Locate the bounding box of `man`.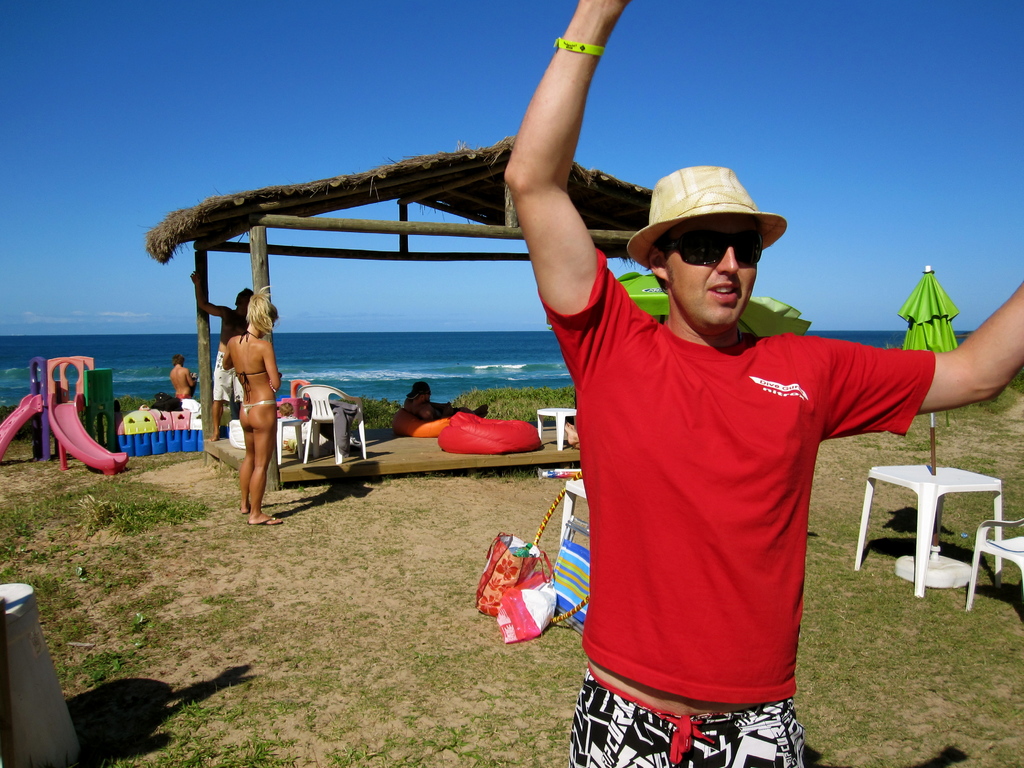
Bounding box: 189:268:256:445.
